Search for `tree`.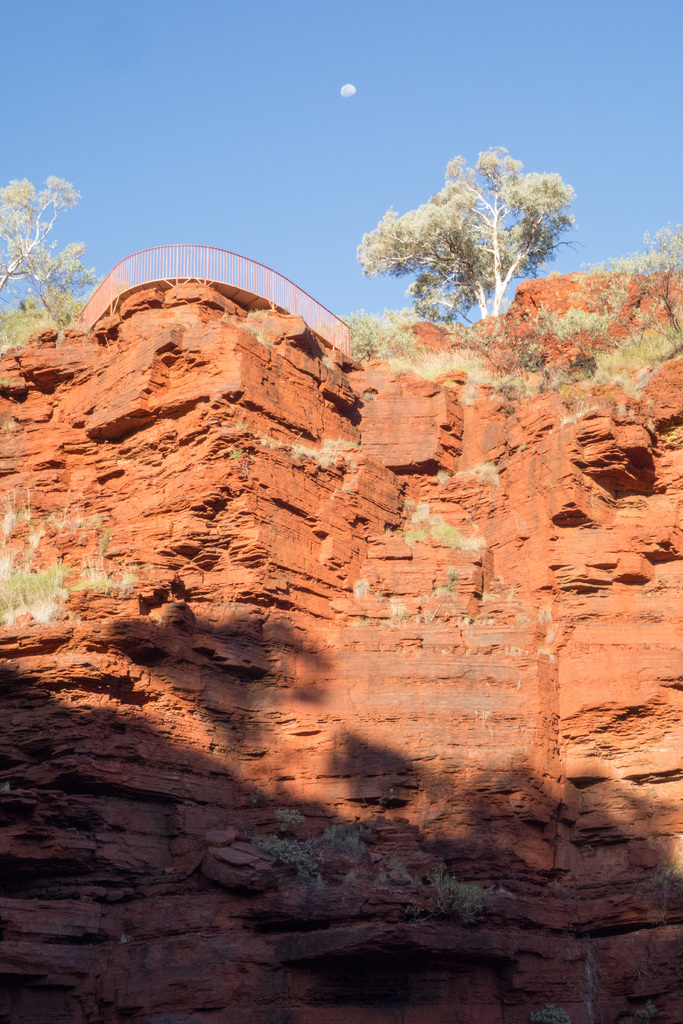
Found at 354:120:596:328.
